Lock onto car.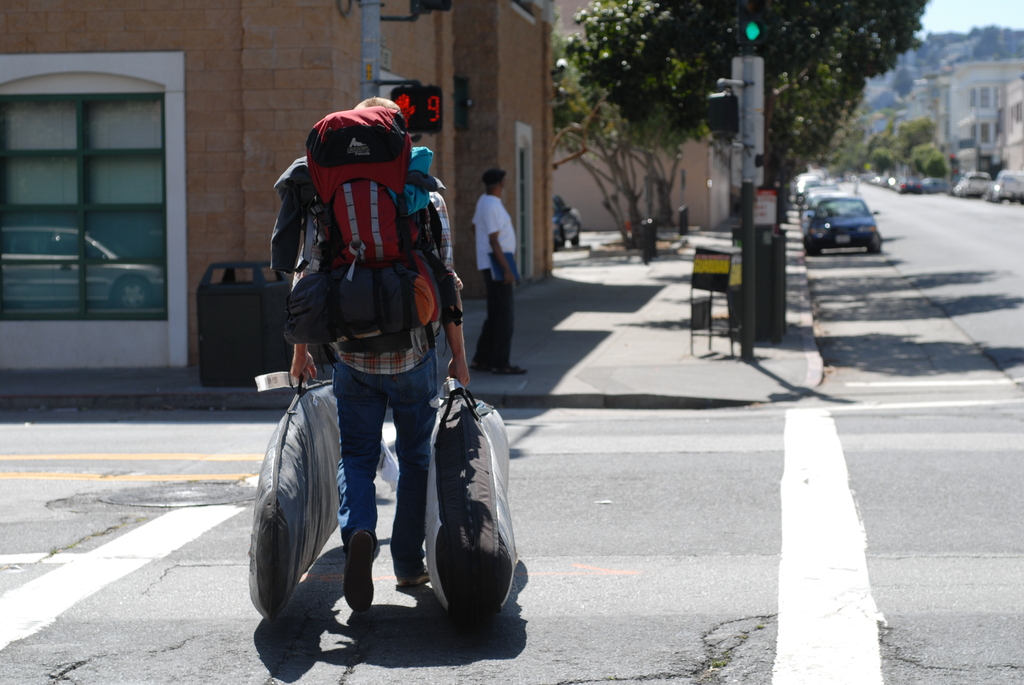
Locked: [left=0, top=213, right=175, bottom=310].
